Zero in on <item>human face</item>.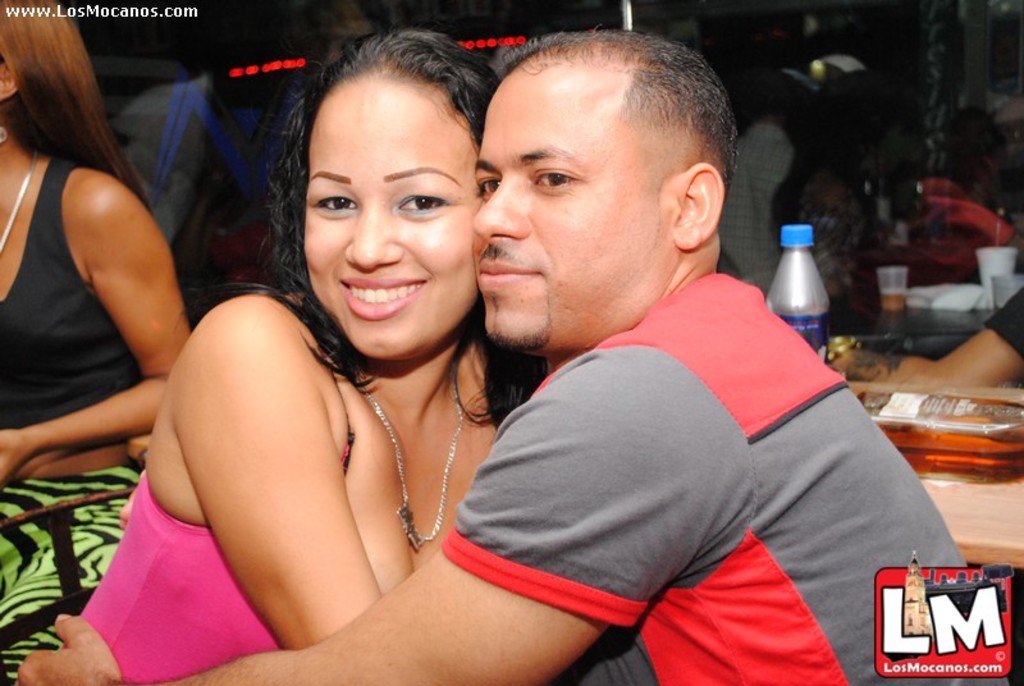
Zeroed in: left=280, top=59, right=474, bottom=352.
